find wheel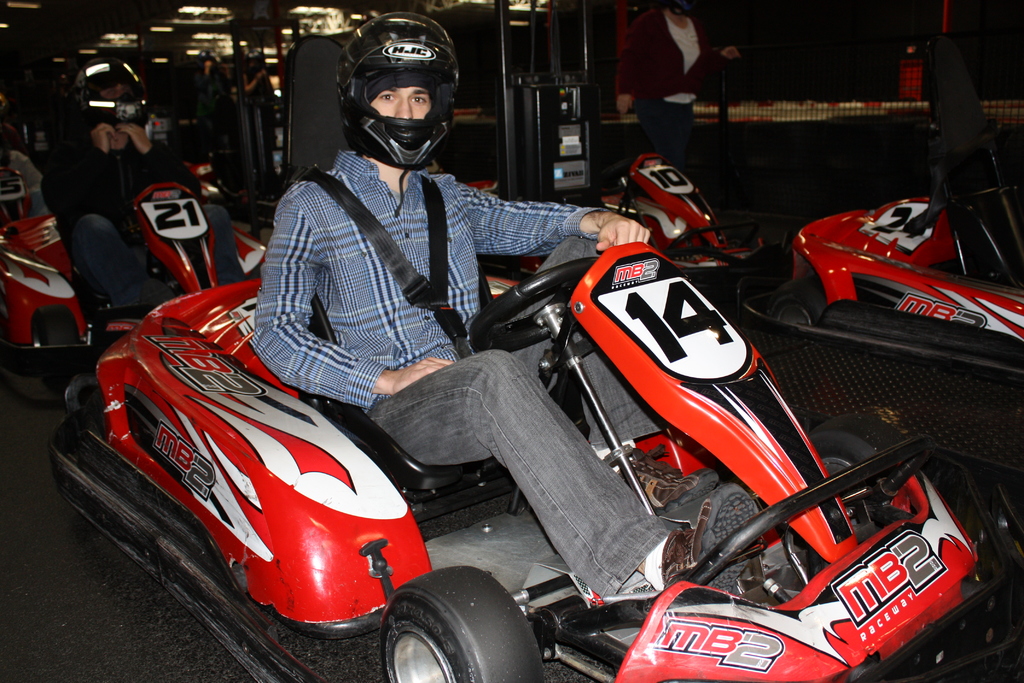
Rect(808, 414, 907, 478)
